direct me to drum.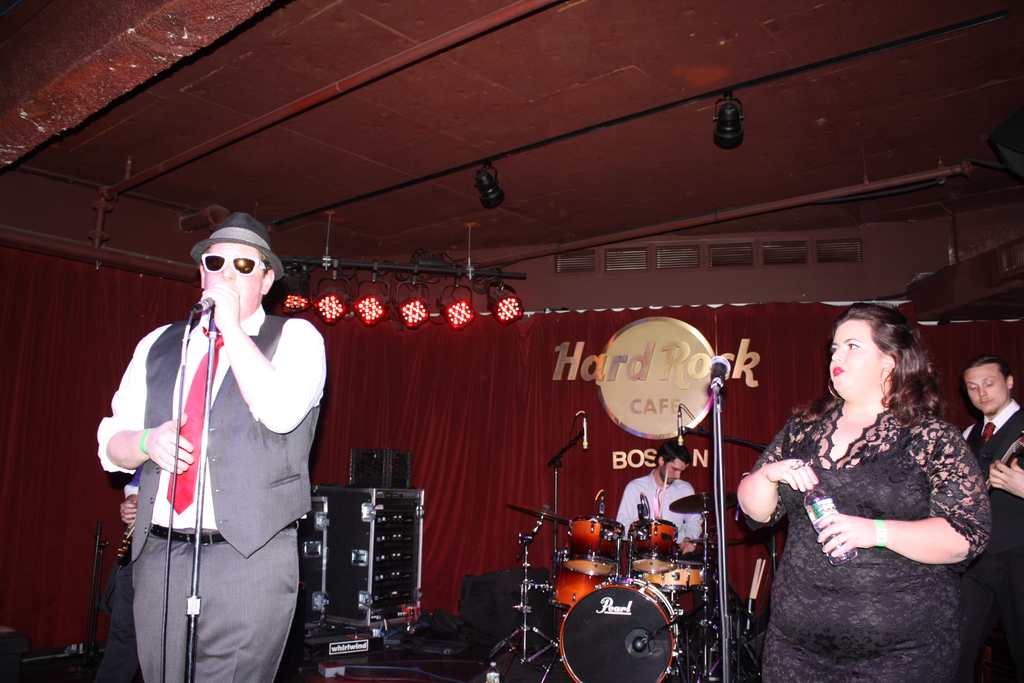
Direction: (x1=635, y1=561, x2=707, y2=589).
